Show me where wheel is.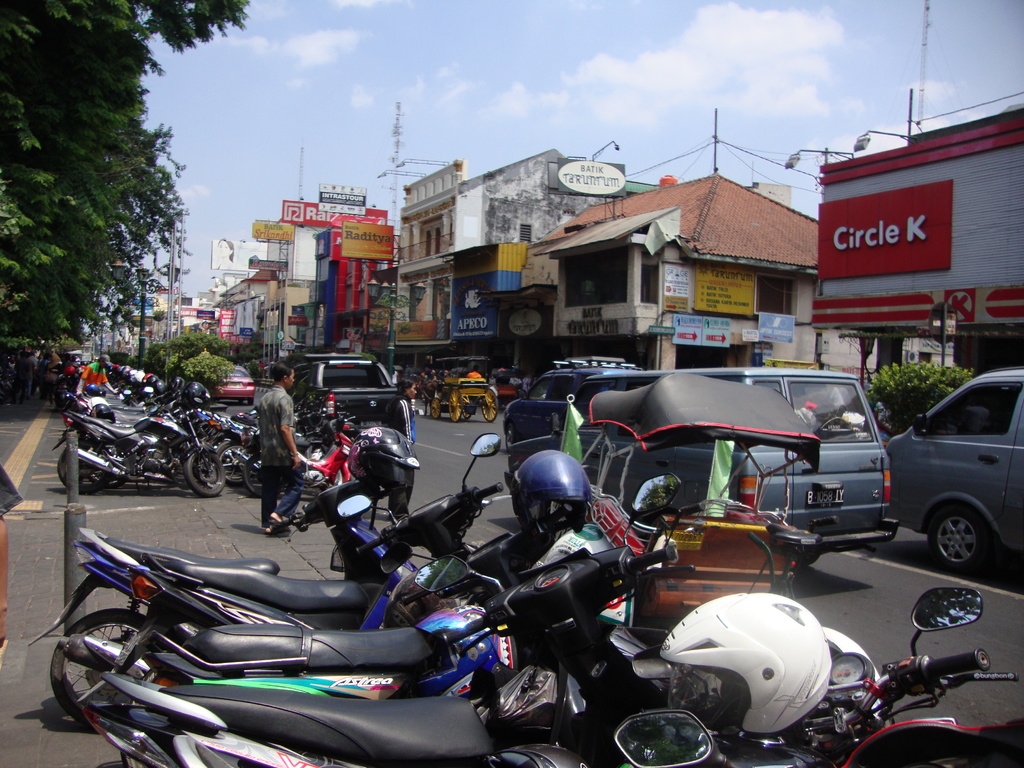
wheel is at bbox(445, 385, 463, 422).
